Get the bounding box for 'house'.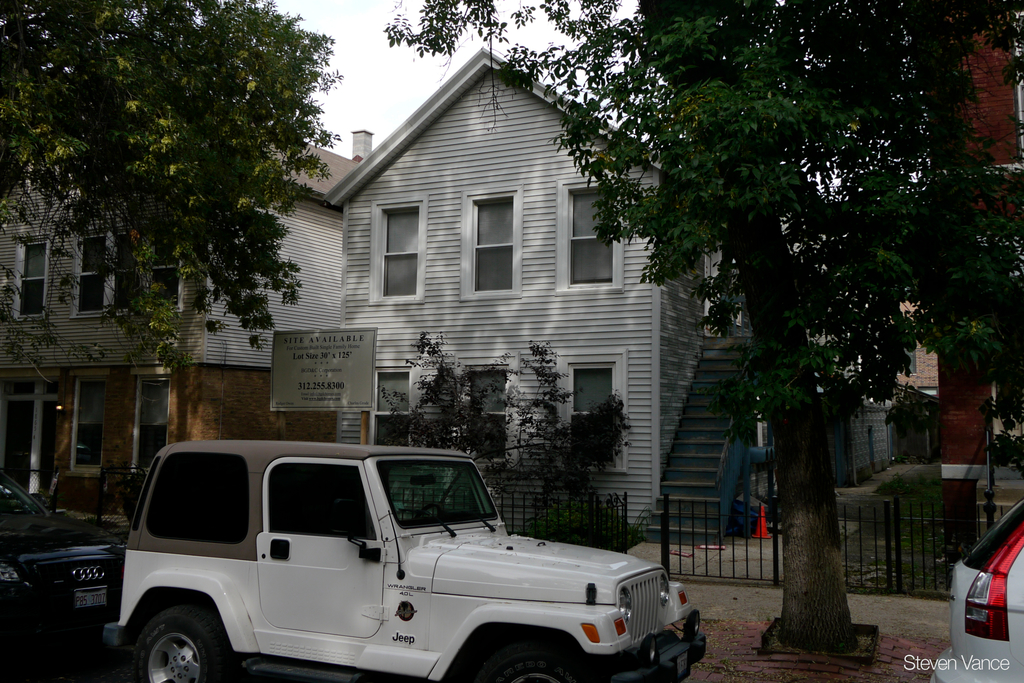
locate(0, 128, 378, 521).
